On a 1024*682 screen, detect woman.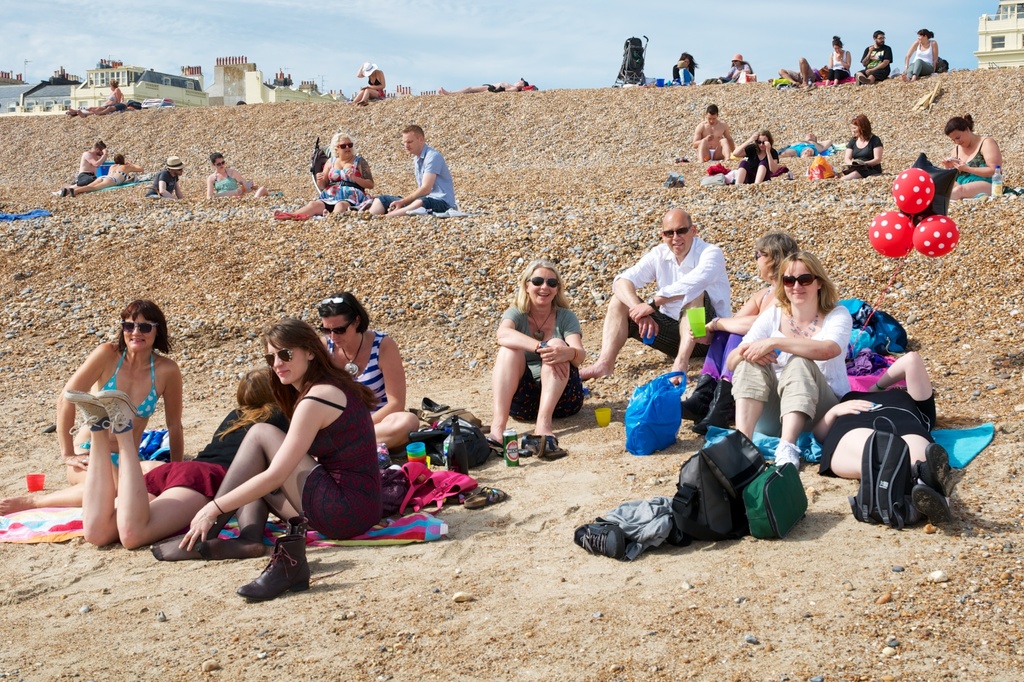
x1=63 y1=150 x2=140 y2=198.
